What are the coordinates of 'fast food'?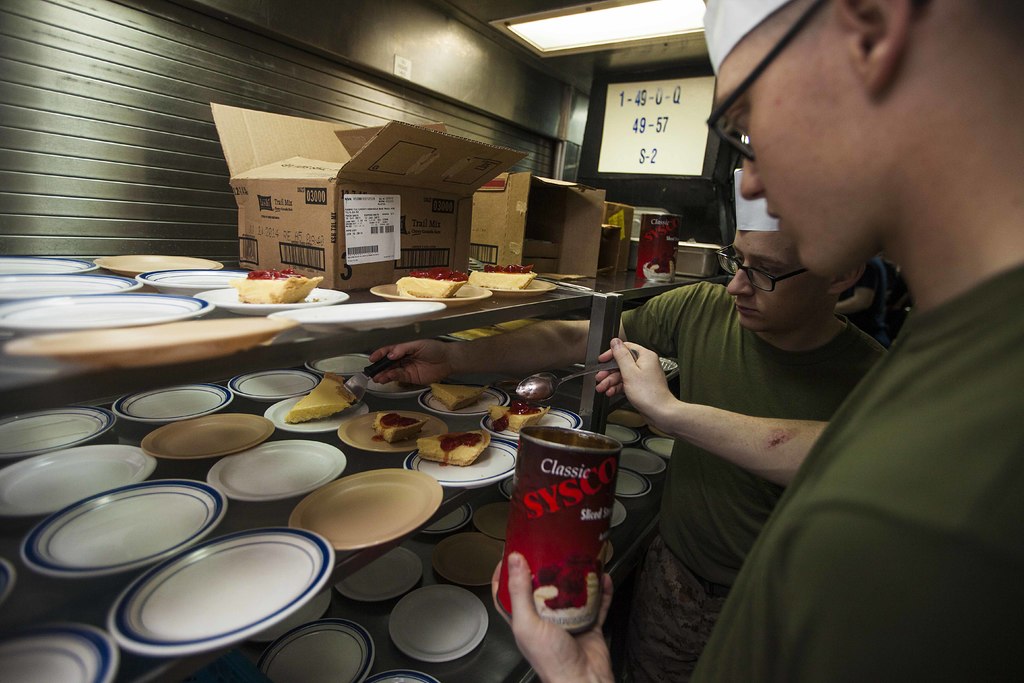
414 425 492 468.
